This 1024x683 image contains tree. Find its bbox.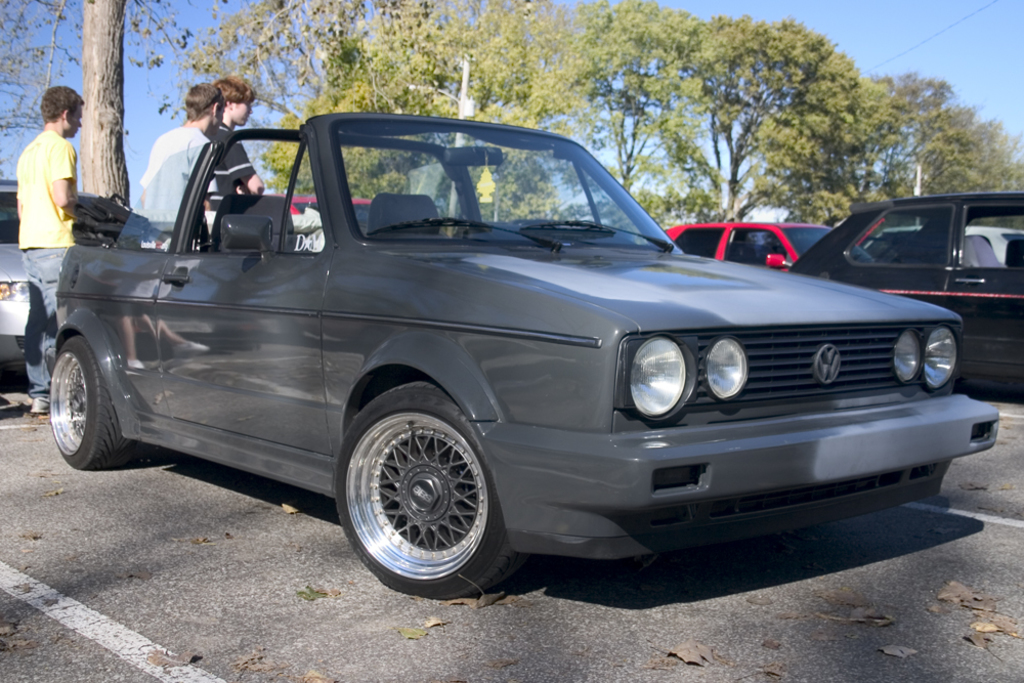
bbox=(0, 0, 217, 208).
